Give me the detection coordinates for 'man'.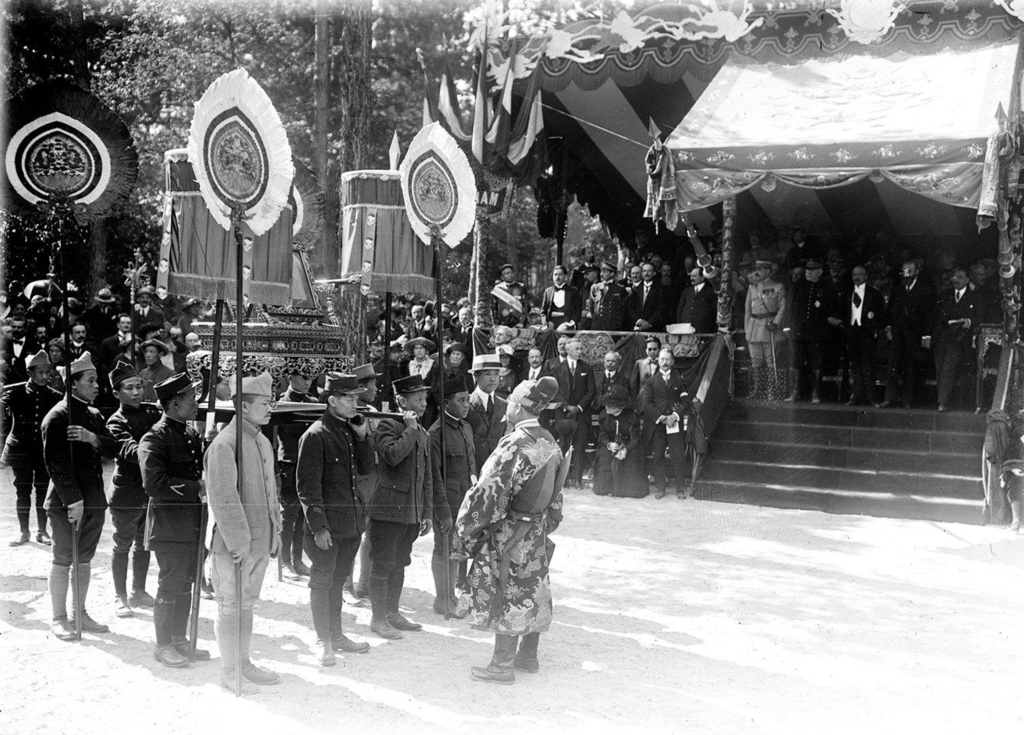
box(552, 332, 597, 411).
